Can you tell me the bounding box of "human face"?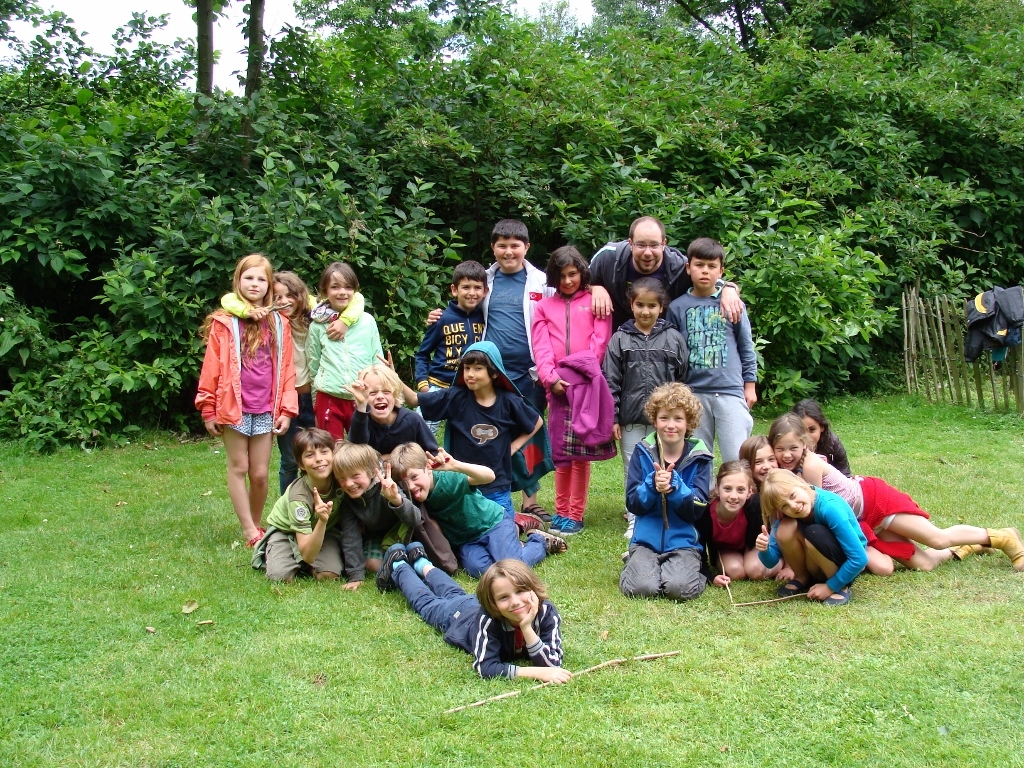
(x1=273, y1=281, x2=293, y2=313).
